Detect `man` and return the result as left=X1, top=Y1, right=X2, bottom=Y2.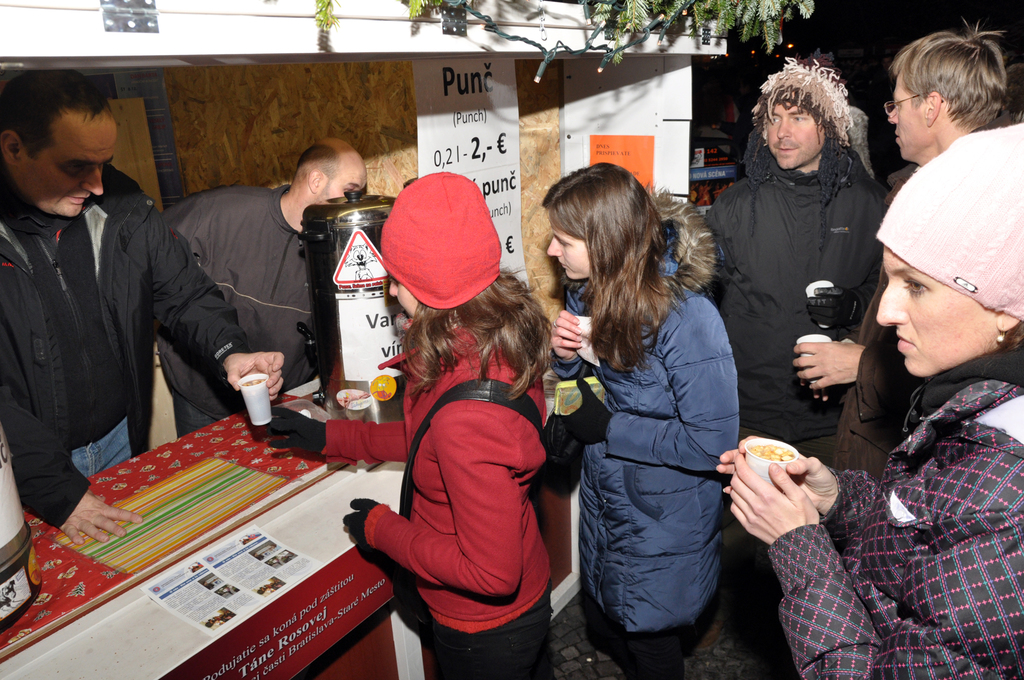
left=791, top=20, right=1011, bottom=478.
